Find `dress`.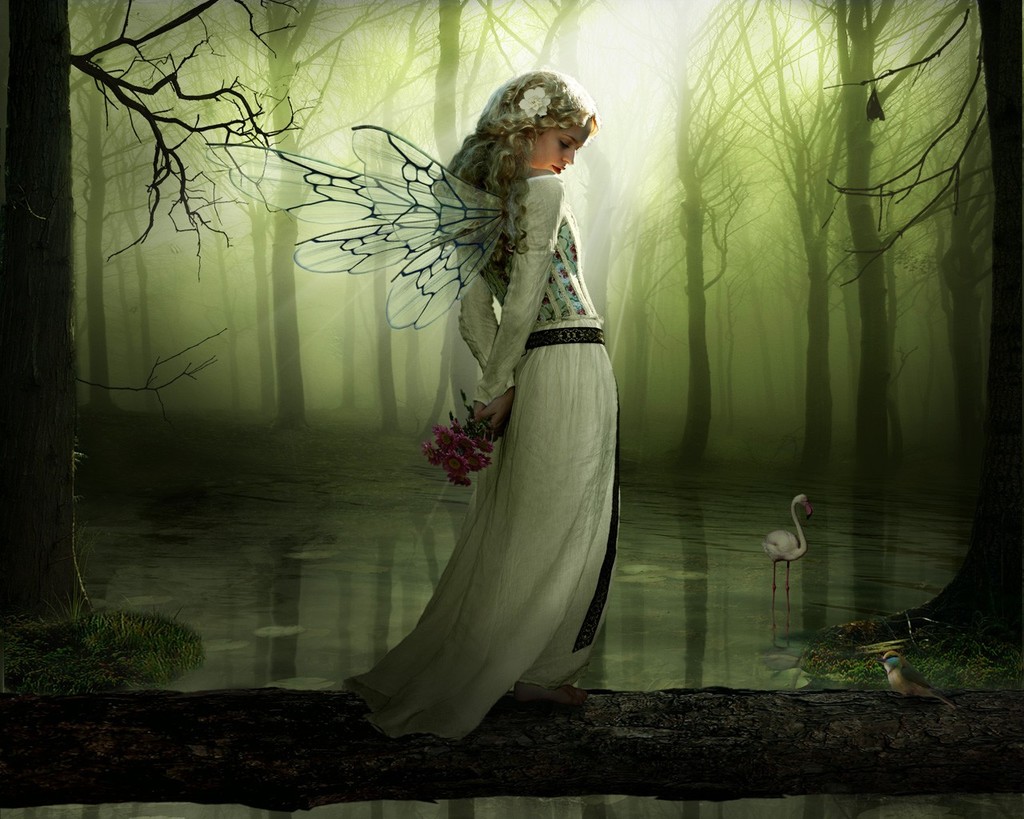
region(206, 123, 621, 744).
